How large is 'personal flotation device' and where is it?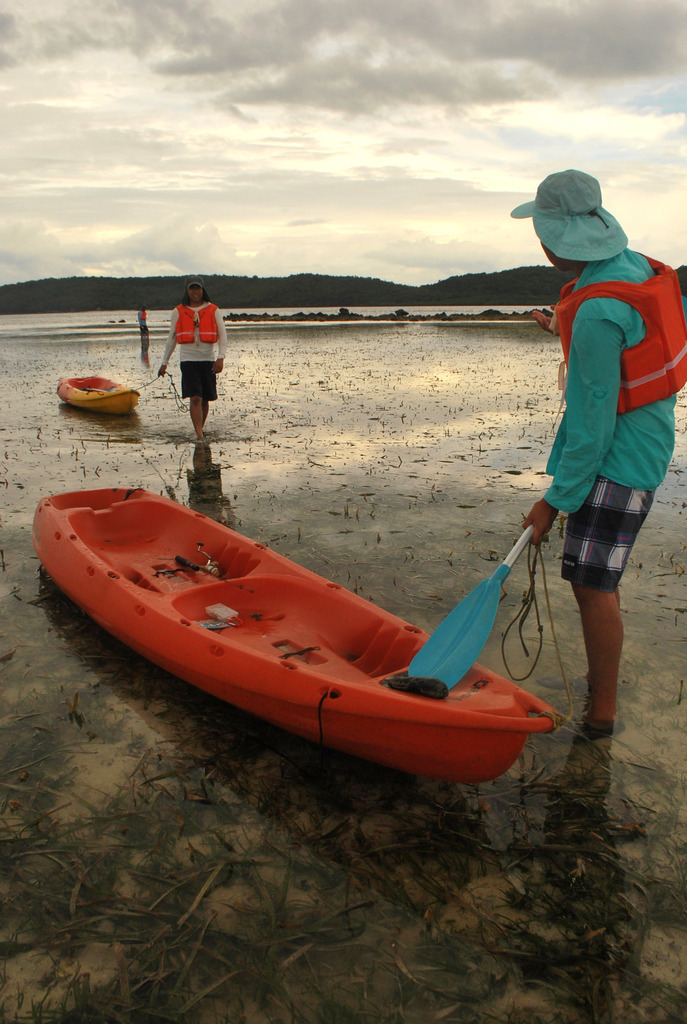
Bounding box: <box>554,244,686,420</box>.
